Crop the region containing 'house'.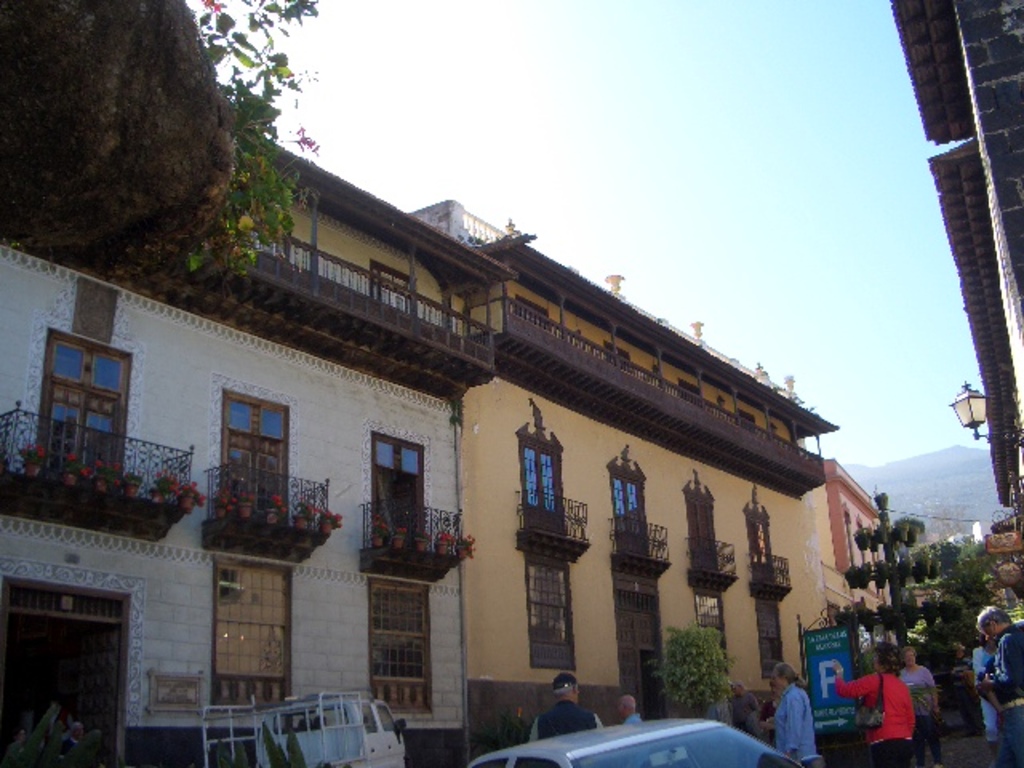
Crop region: {"left": 0, "top": 109, "right": 520, "bottom": 766}.
